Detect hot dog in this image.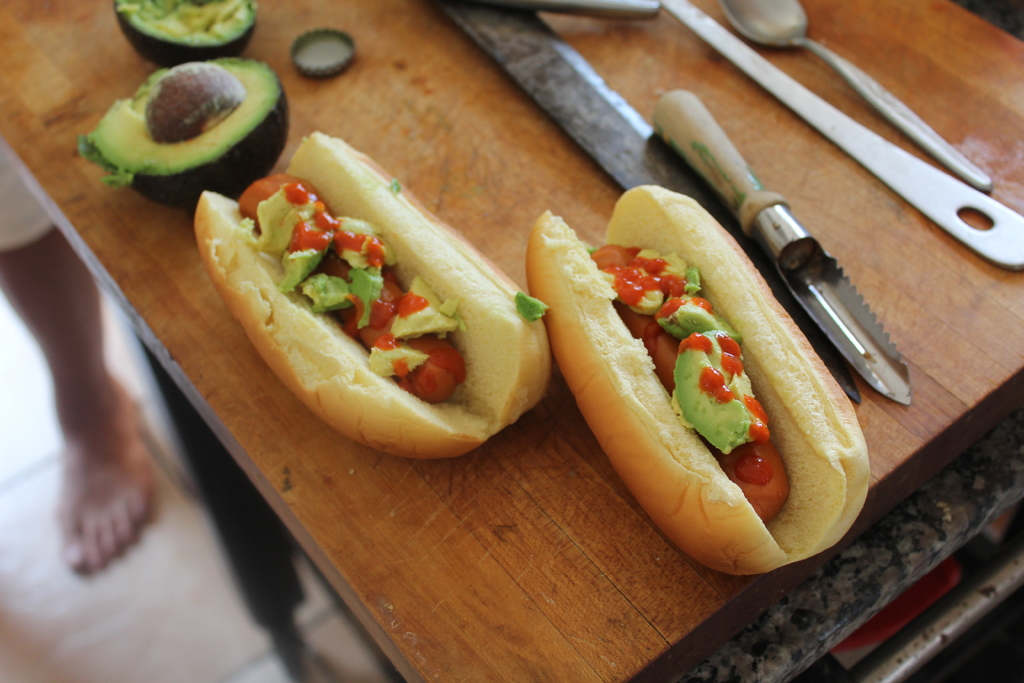
Detection: BBox(202, 128, 547, 461).
